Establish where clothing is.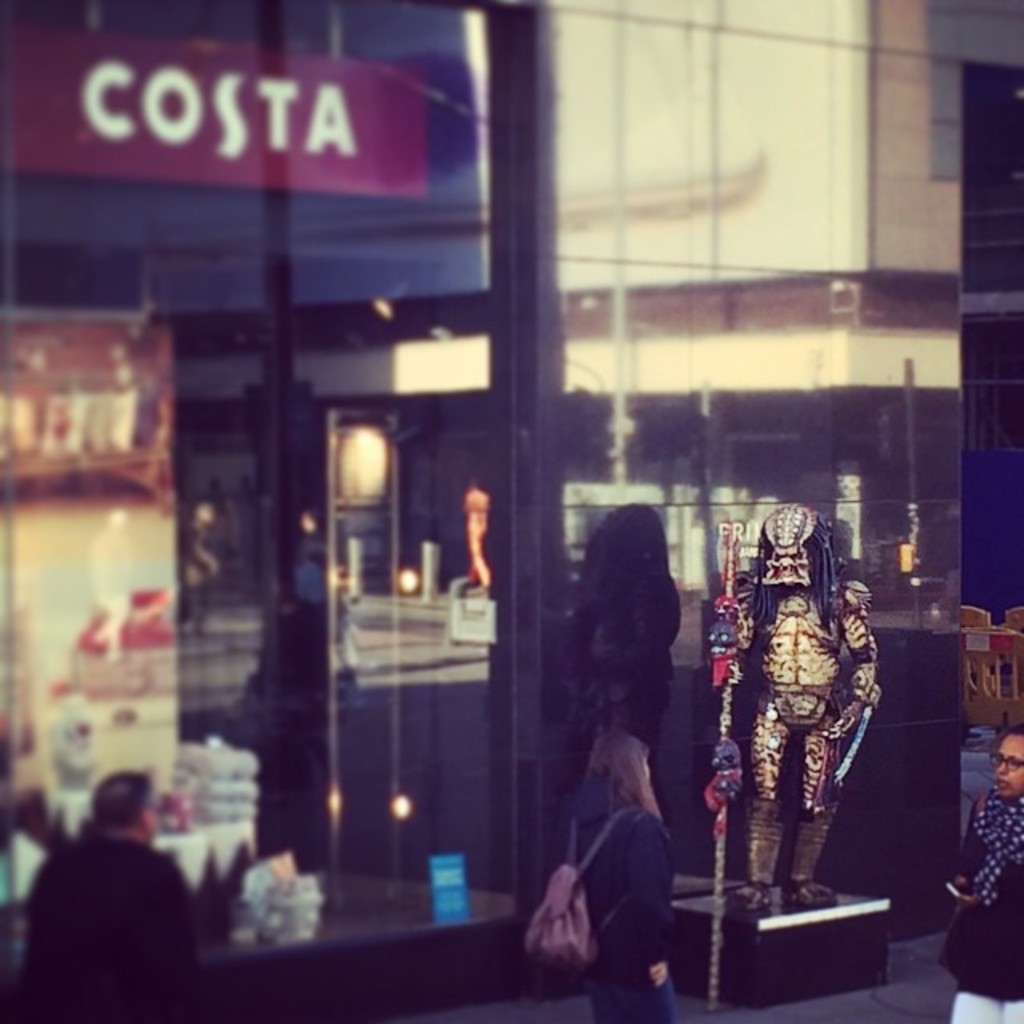
Established at box(717, 477, 890, 965).
